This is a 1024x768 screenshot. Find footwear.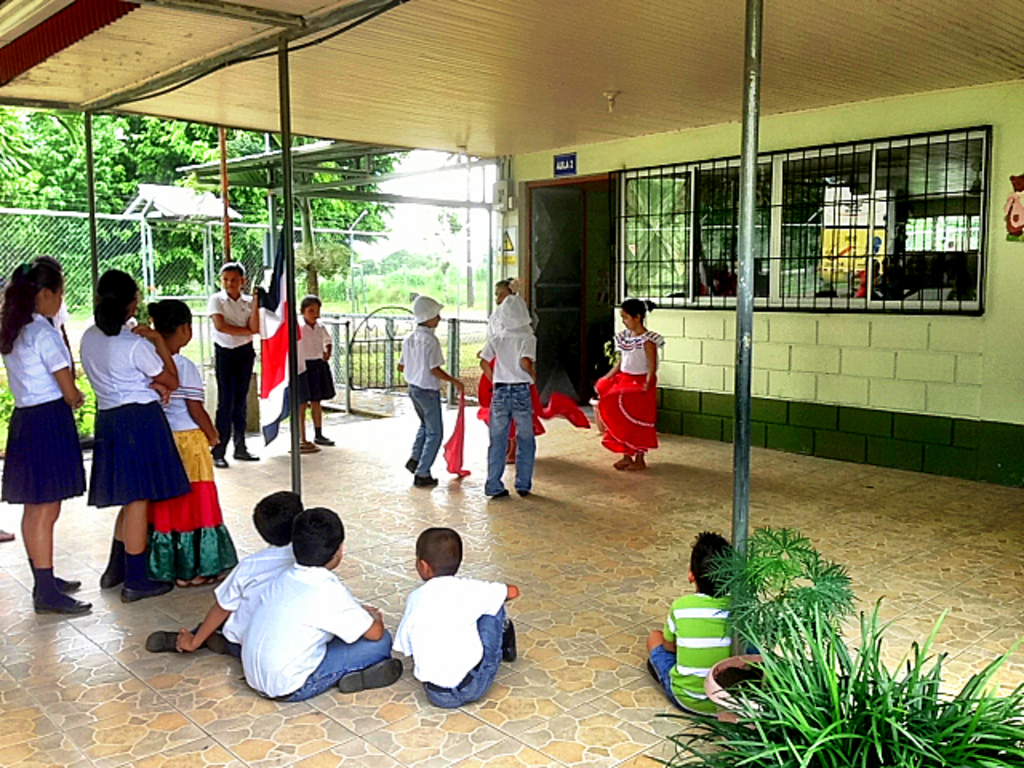
Bounding box: 122,573,168,603.
